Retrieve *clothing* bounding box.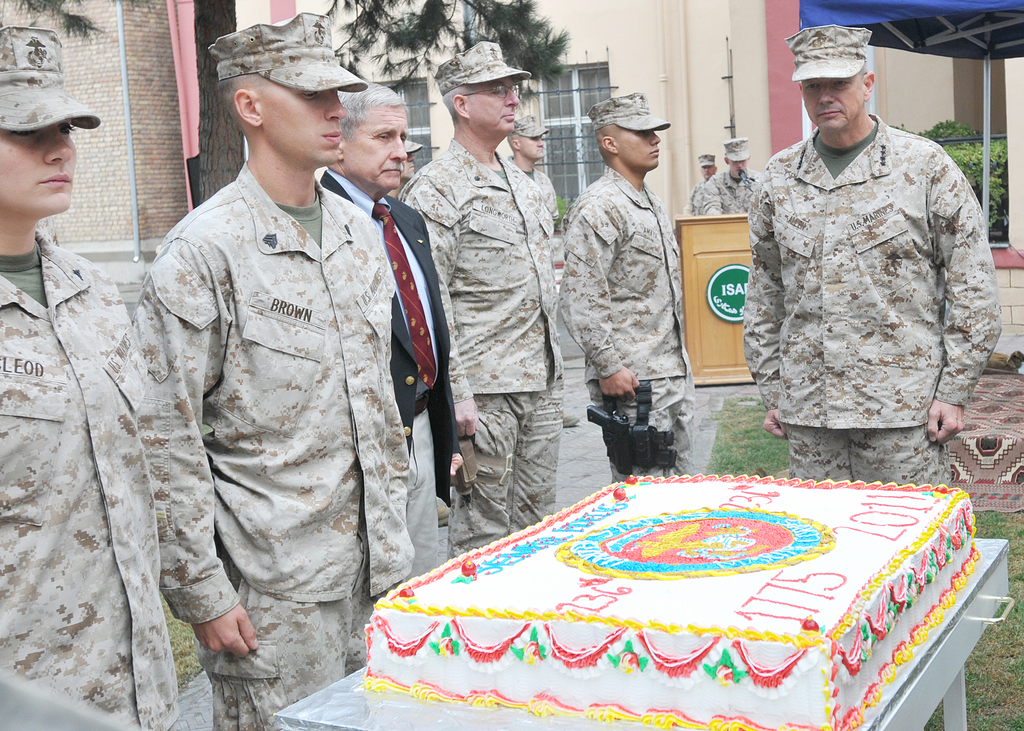
Bounding box: <bbox>124, 170, 420, 730</bbox>.
